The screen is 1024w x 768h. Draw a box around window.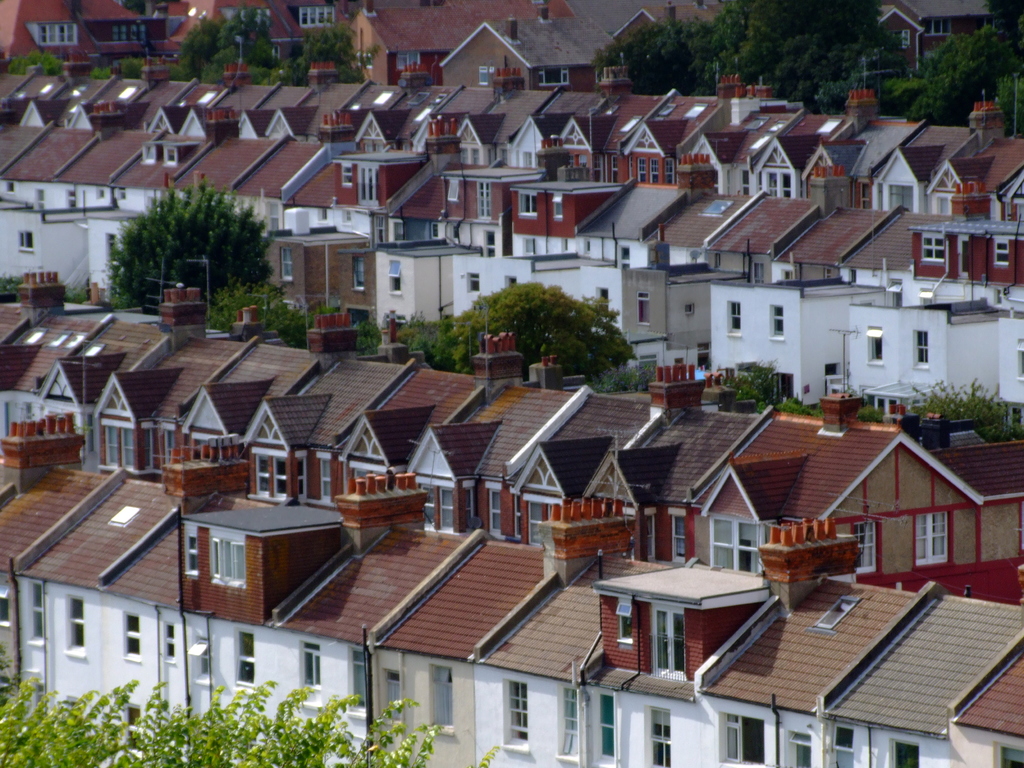
bbox=(381, 672, 401, 723).
